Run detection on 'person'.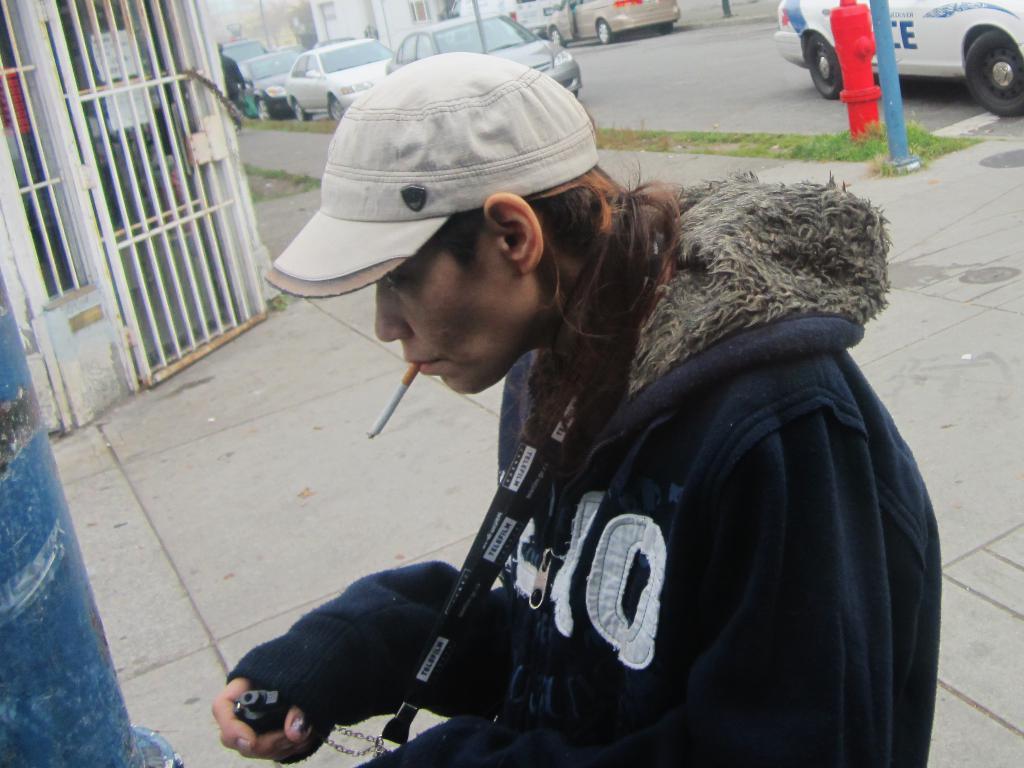
Result: (left=211, top=54, right=941, bottom=767).
